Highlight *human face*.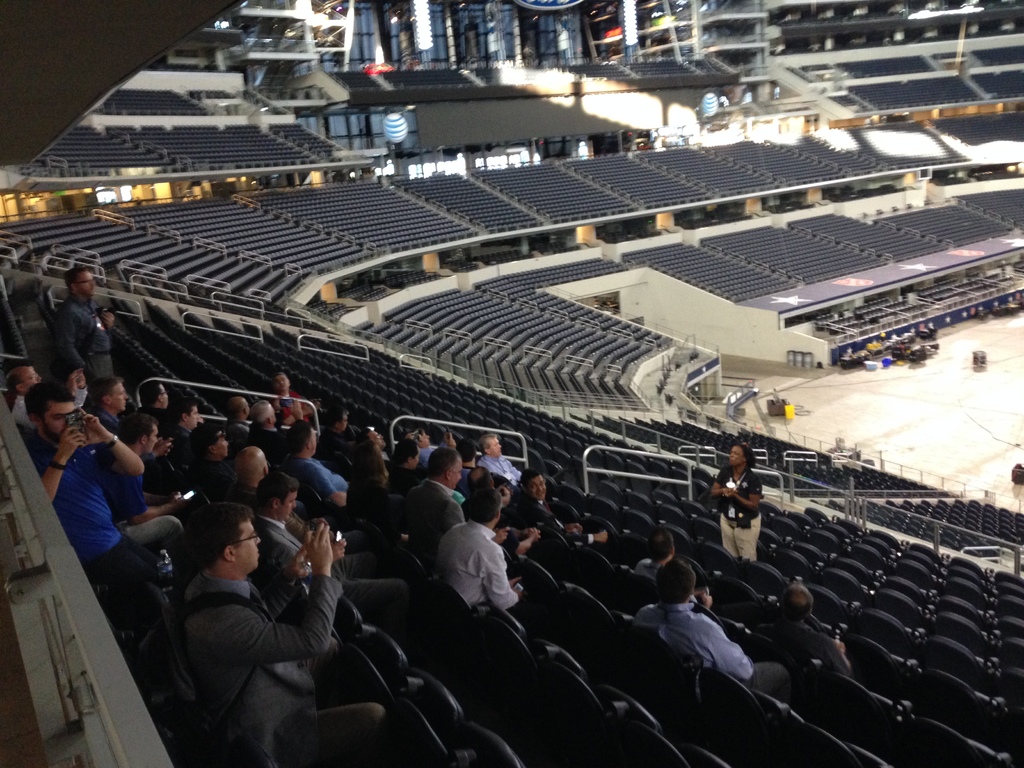
Highlighted region: [111, 386, 127, 408].
